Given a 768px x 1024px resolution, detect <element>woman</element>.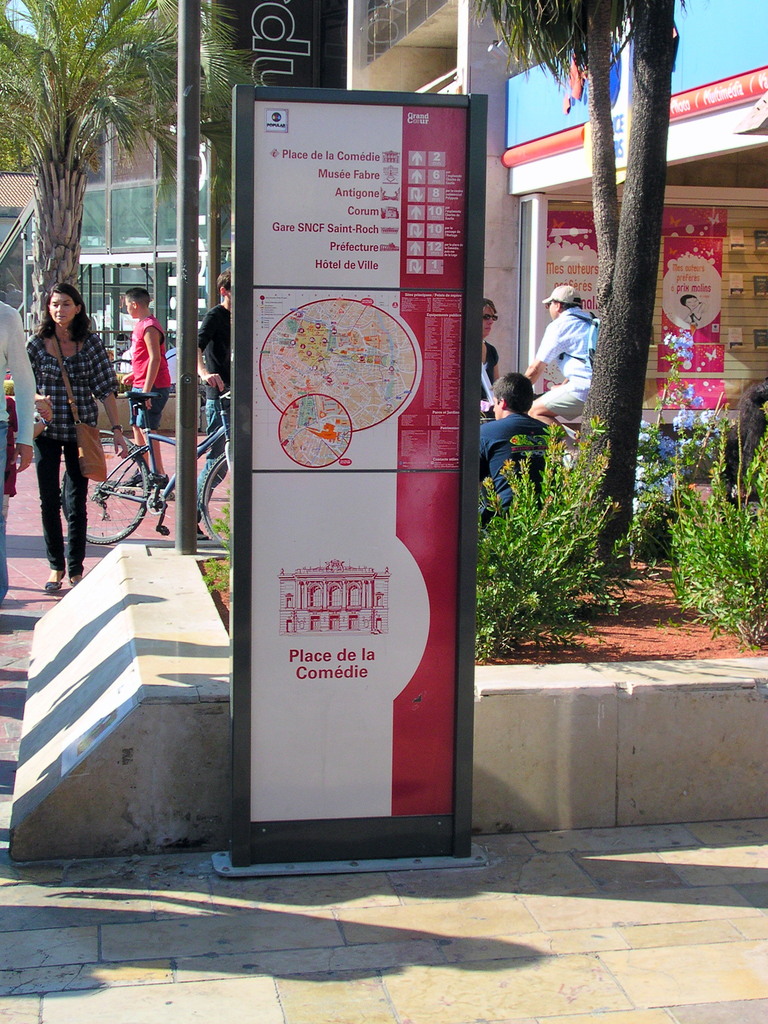
(20,283,128,591).
